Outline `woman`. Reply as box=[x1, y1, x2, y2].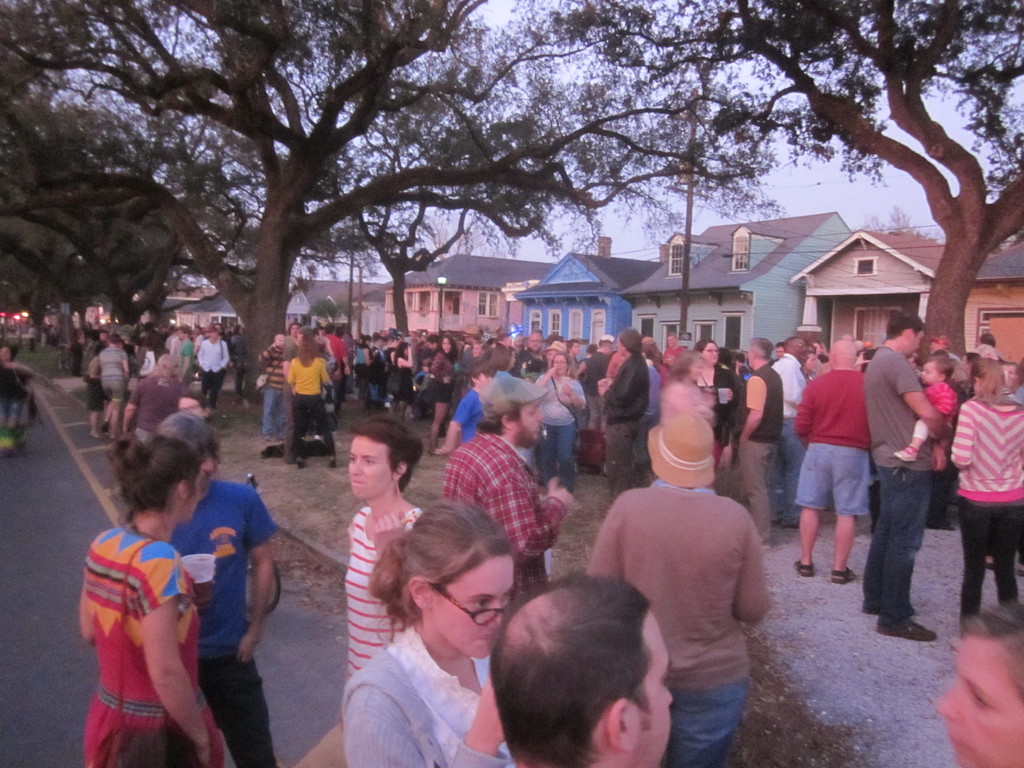
box=[287, 414, 424, 767].
